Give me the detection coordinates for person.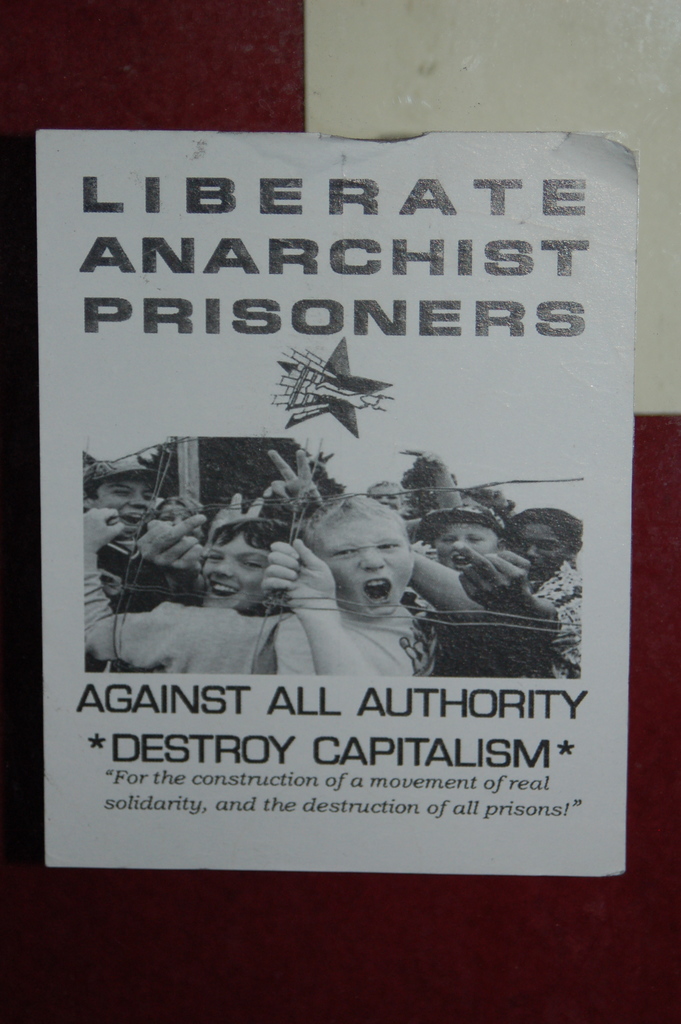
[267, 488, 447, 681].
